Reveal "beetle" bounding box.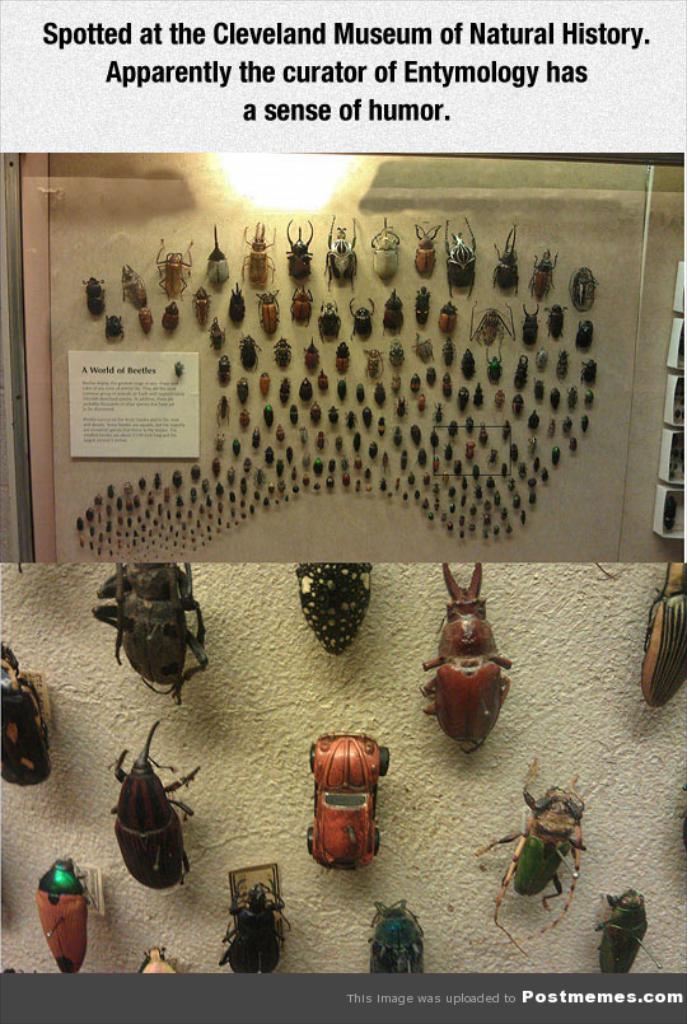
Revealed: 282,220,317,277.
